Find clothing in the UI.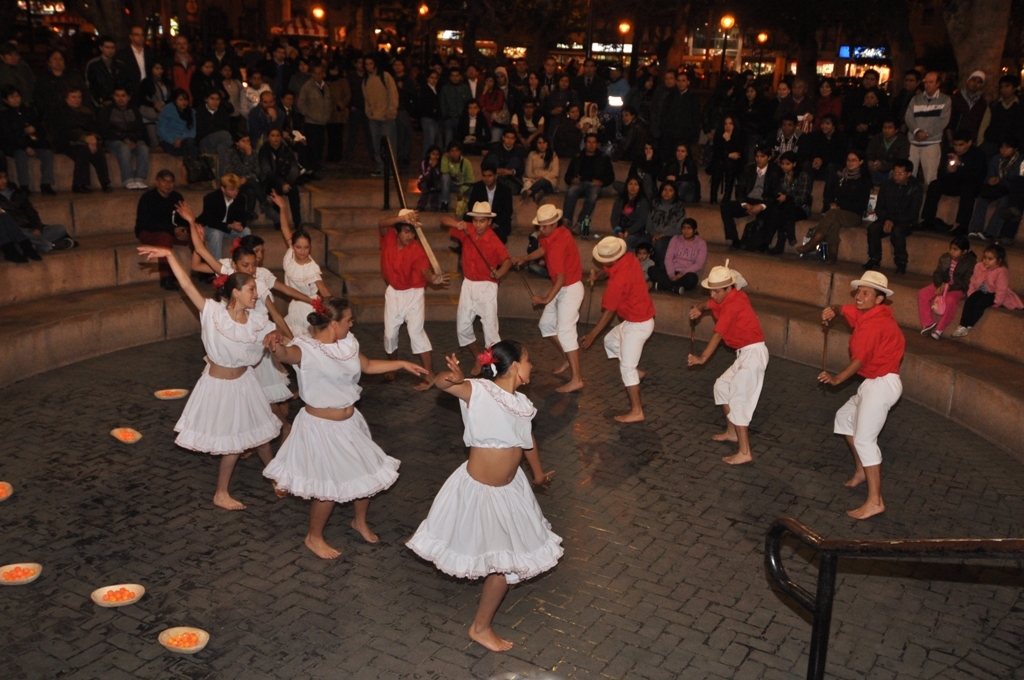
UI element at 841, 305, 899, 470.
